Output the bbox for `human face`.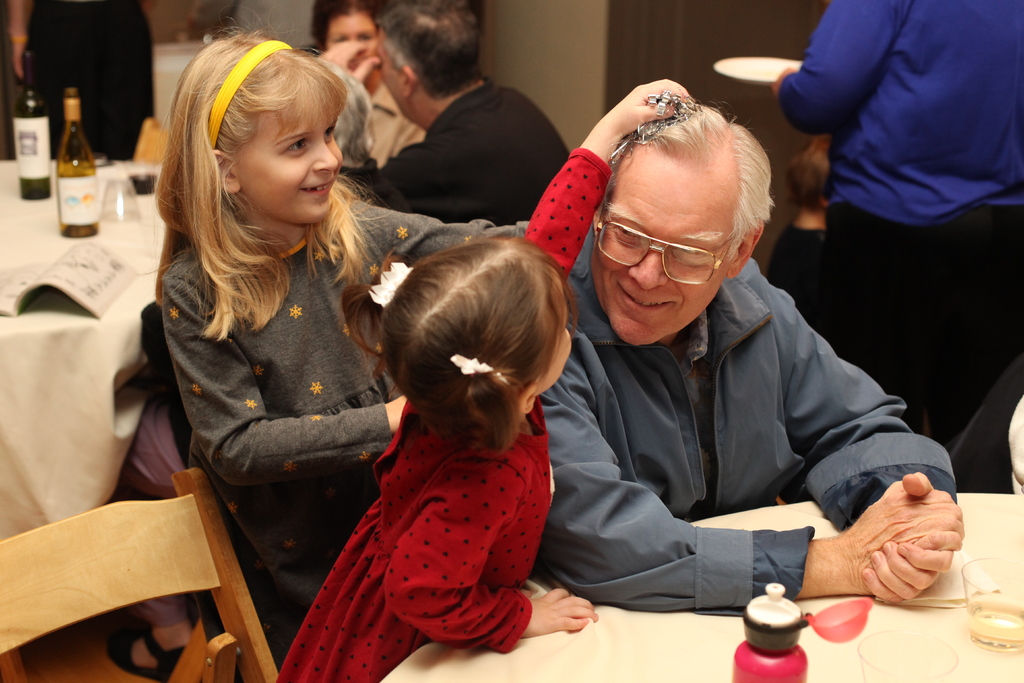
select_region(374, 29, 406, 118).
